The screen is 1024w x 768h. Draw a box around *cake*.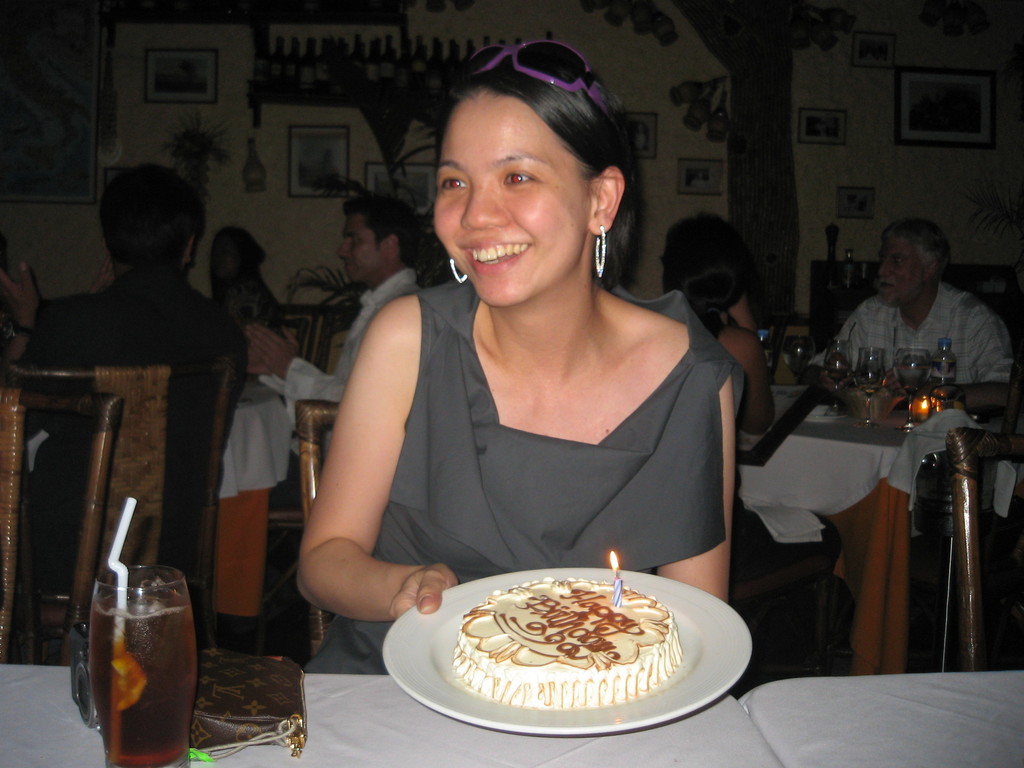
451/578/681/706.
